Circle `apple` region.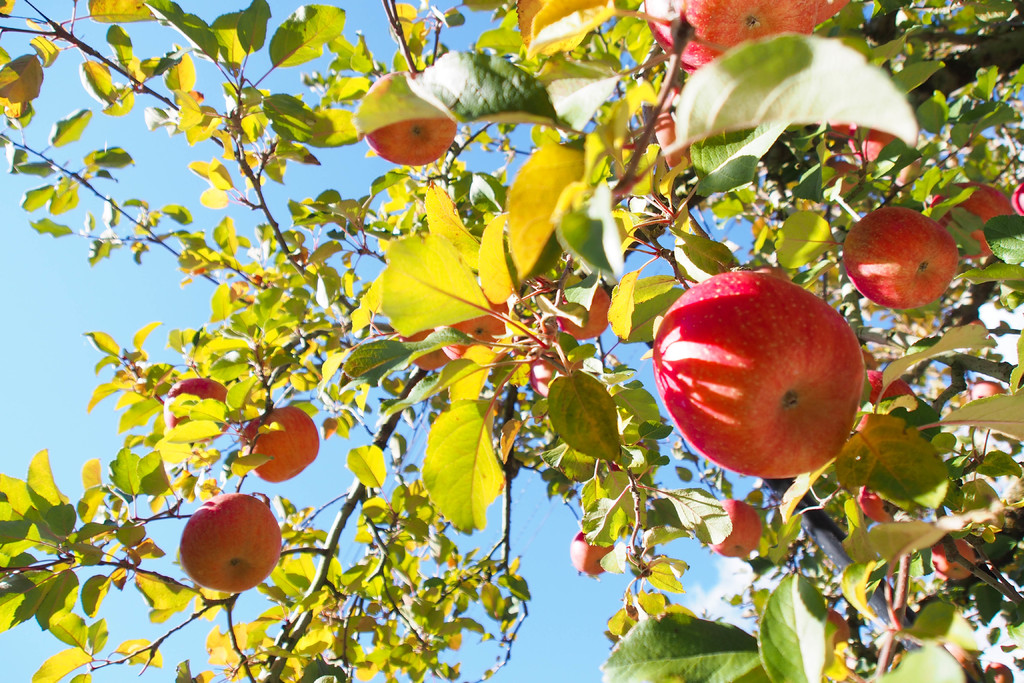
Region: bbox(941, 641, 977, 682).
